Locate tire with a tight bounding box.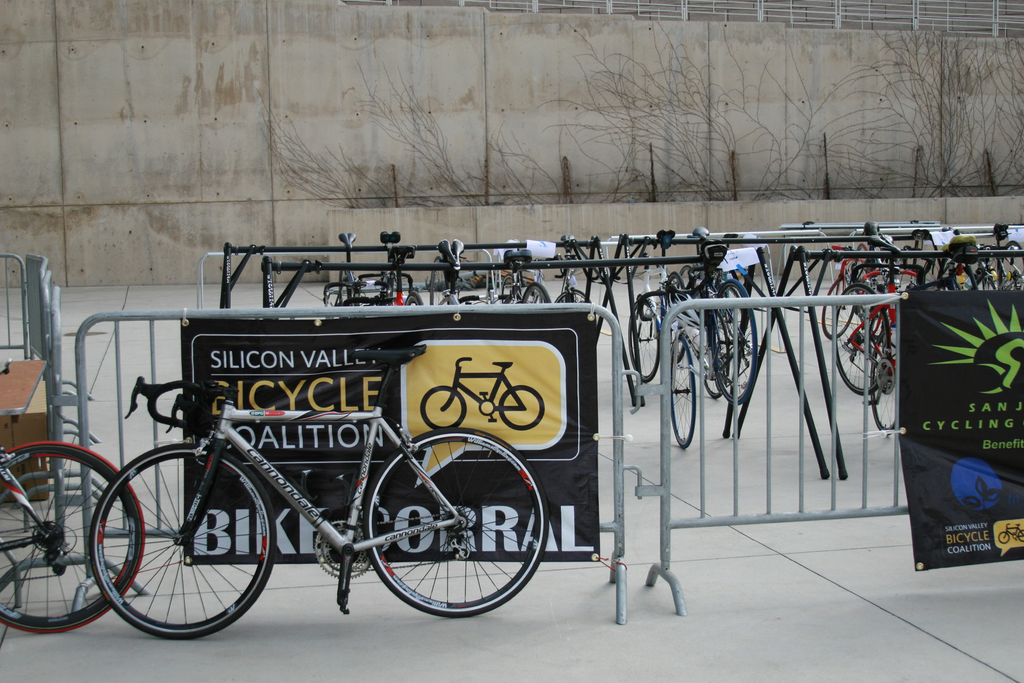
crop(525, 281, 551, 300).
